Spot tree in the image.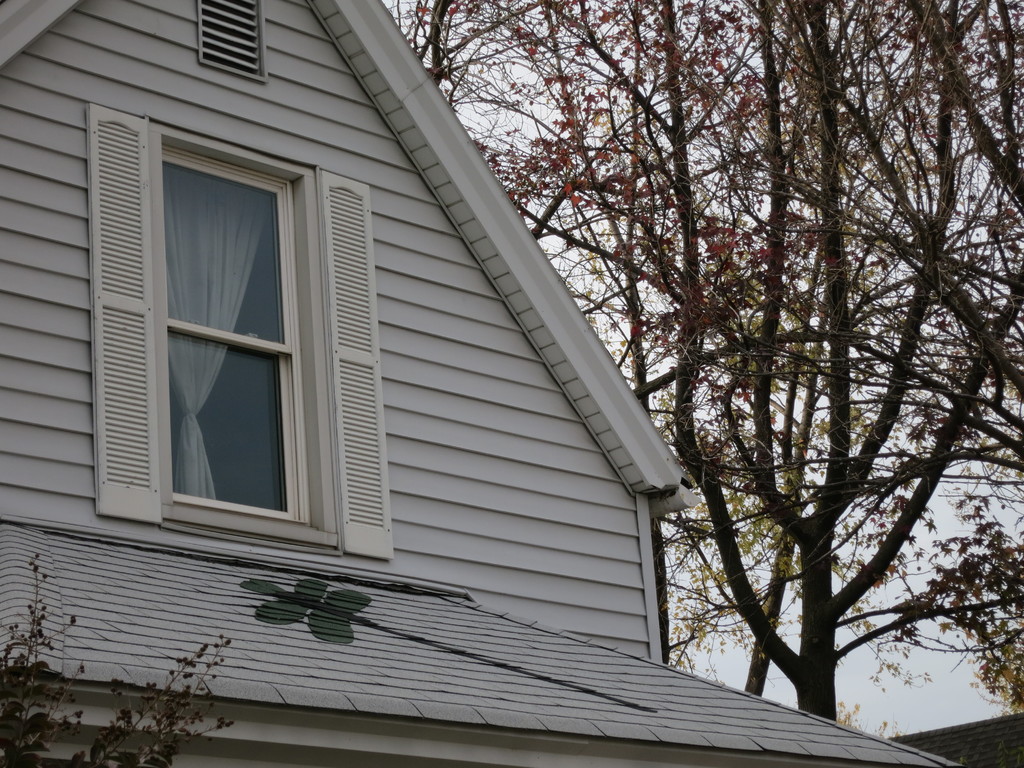
tree found at (x1=382, y1=0, x2=1023, y2=767).
